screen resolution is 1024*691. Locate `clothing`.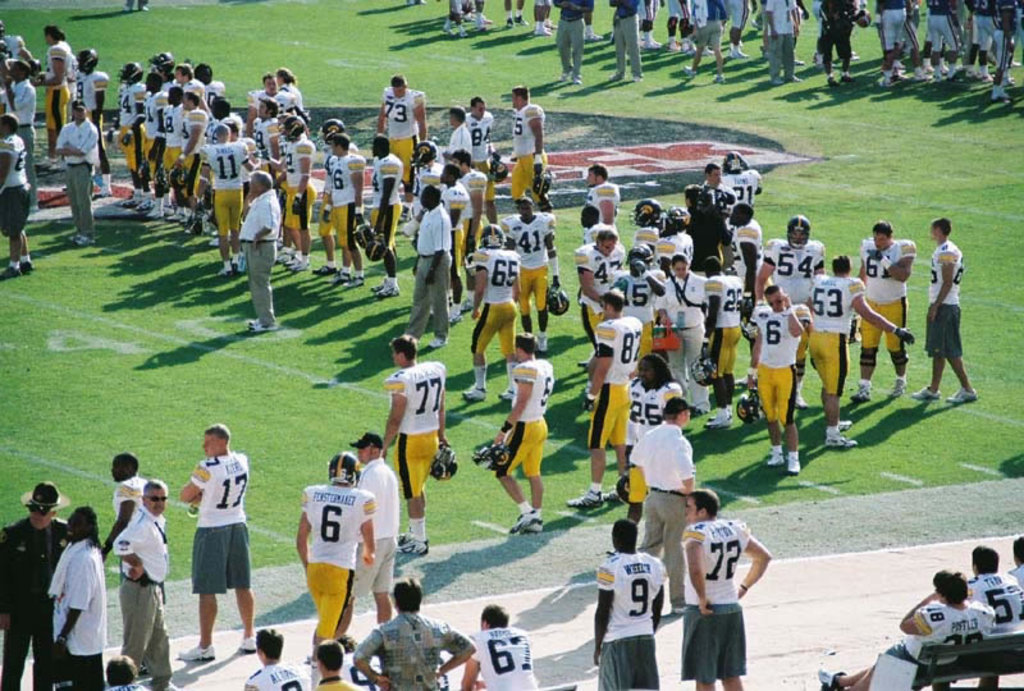
388, 361, 448, 495.
